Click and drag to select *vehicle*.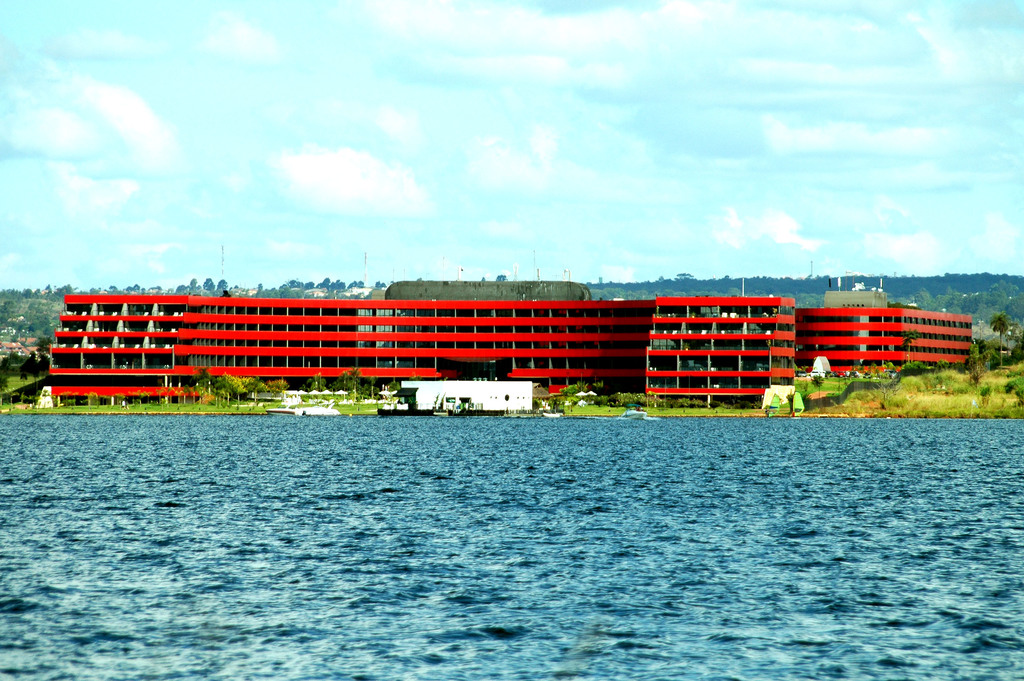
Selection: detection(380, 380, 547, 421).
